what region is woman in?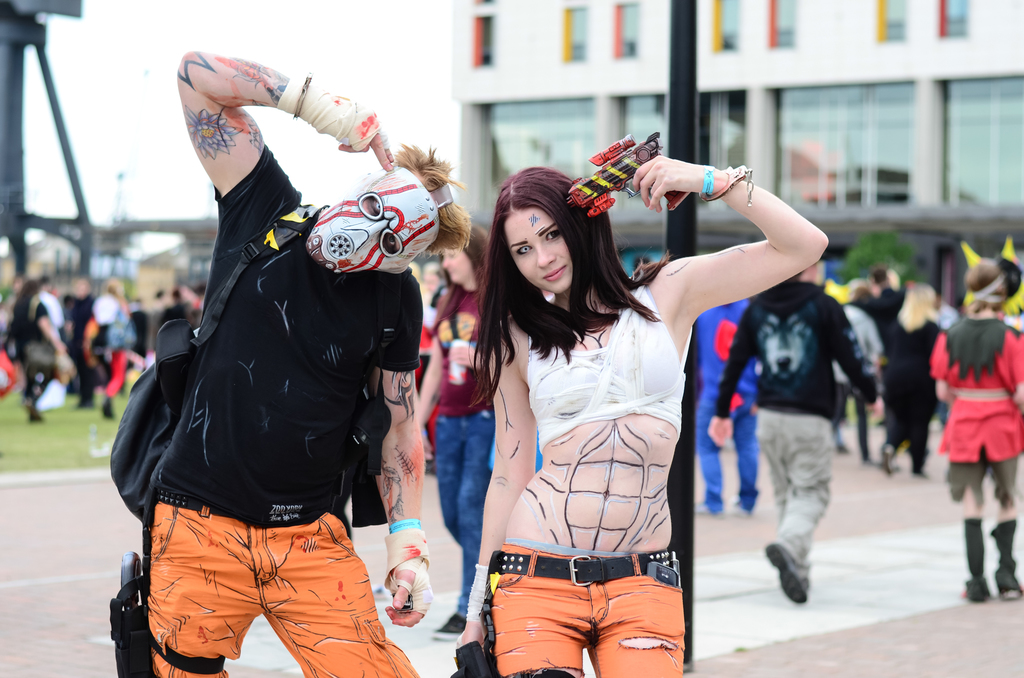
bbox=[928, 257, 1023, 604].
